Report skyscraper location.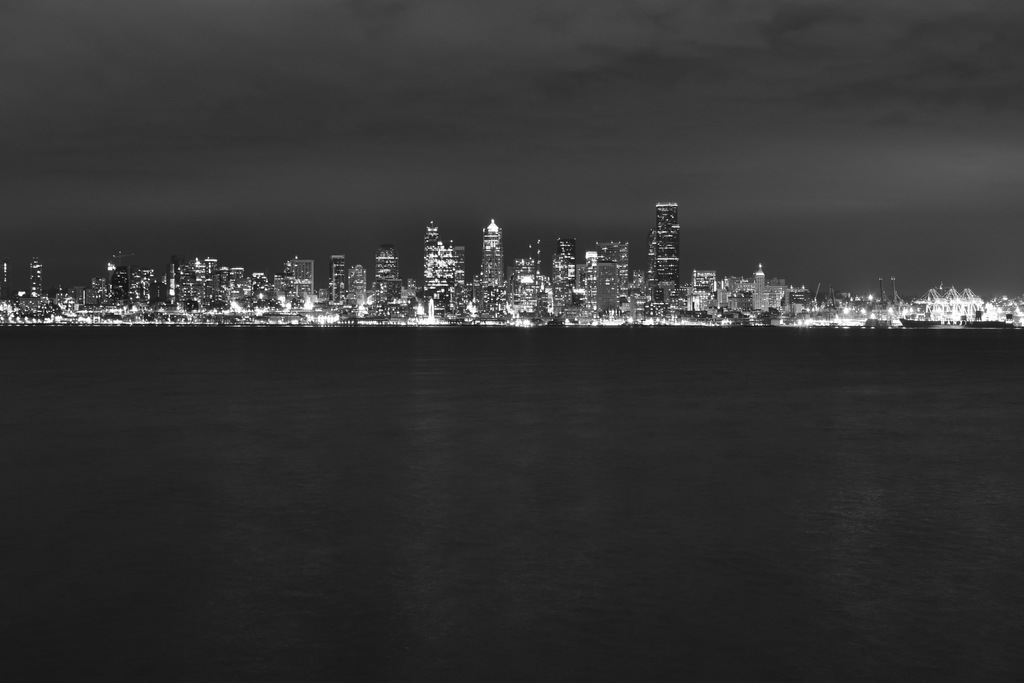
Report: (653, 203, 682, 309).
